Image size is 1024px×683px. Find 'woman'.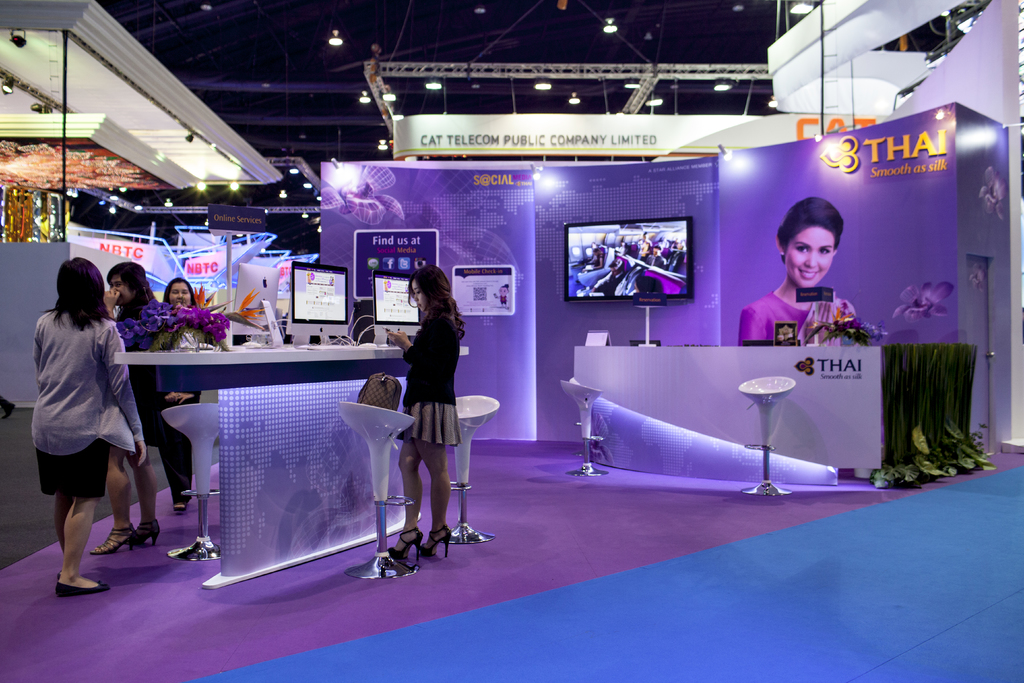
locate(739, 196, 861, 355).
